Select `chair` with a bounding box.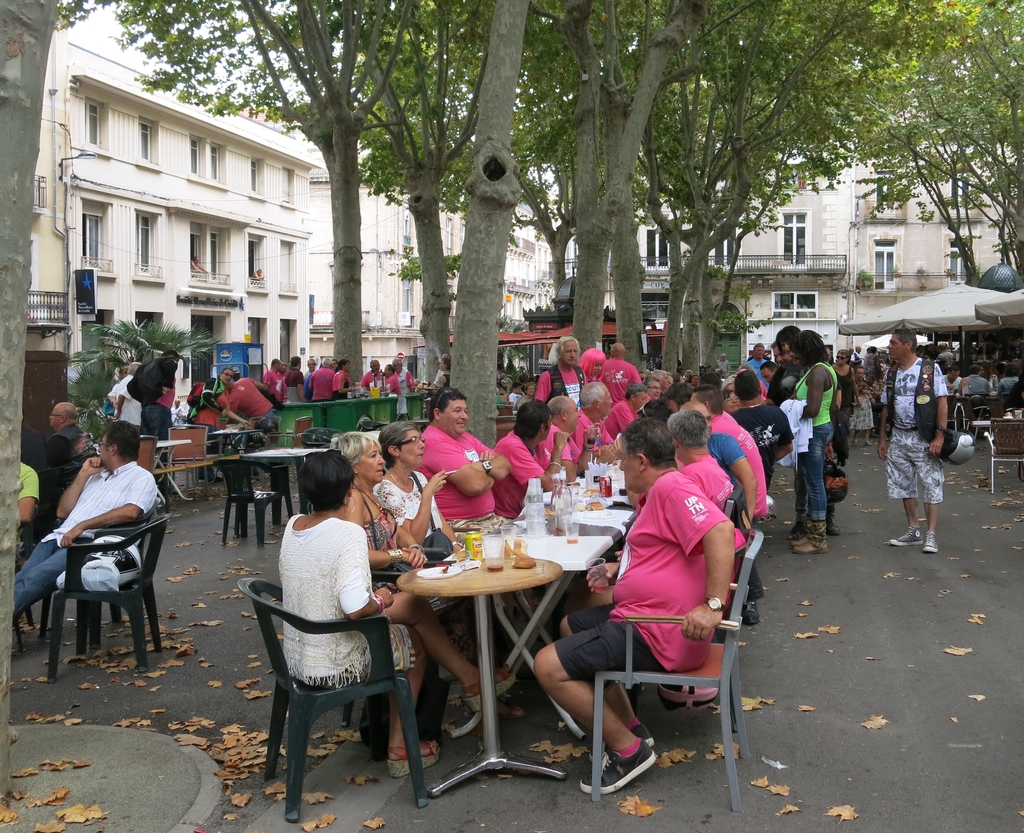
x1=984 y1=416 x2=1023 y2=496.
